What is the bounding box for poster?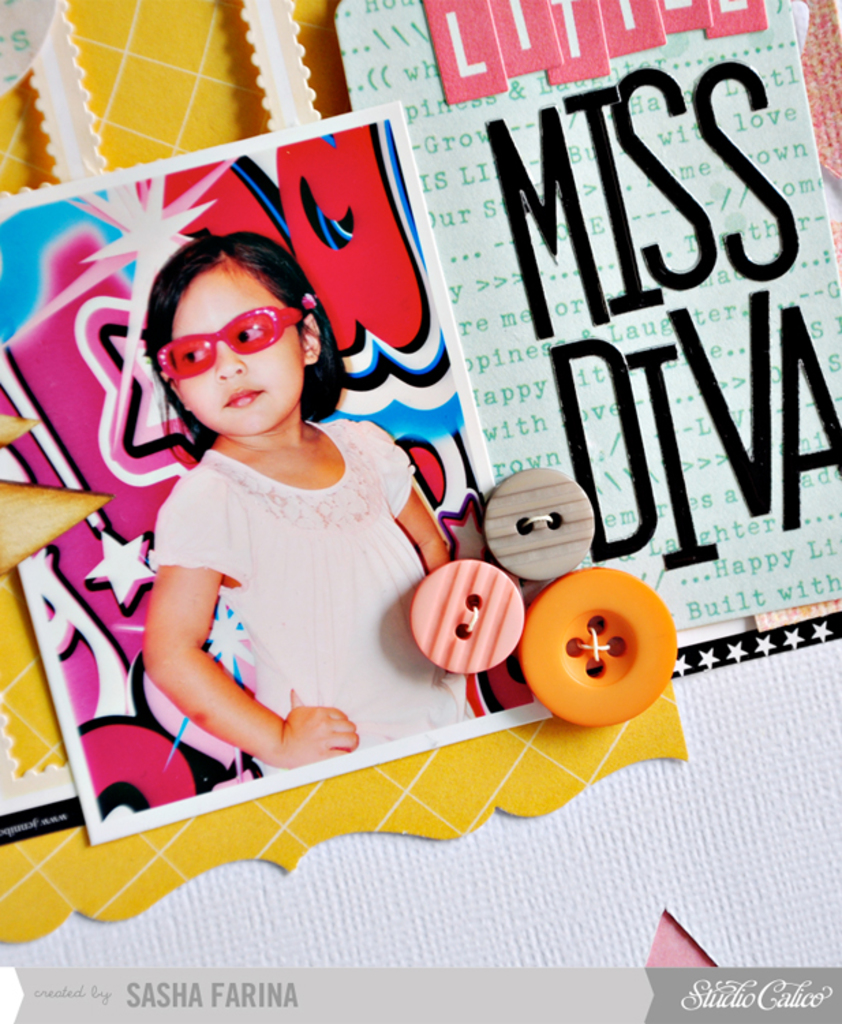
(left=0, top=96, right=558, bottom=842).
